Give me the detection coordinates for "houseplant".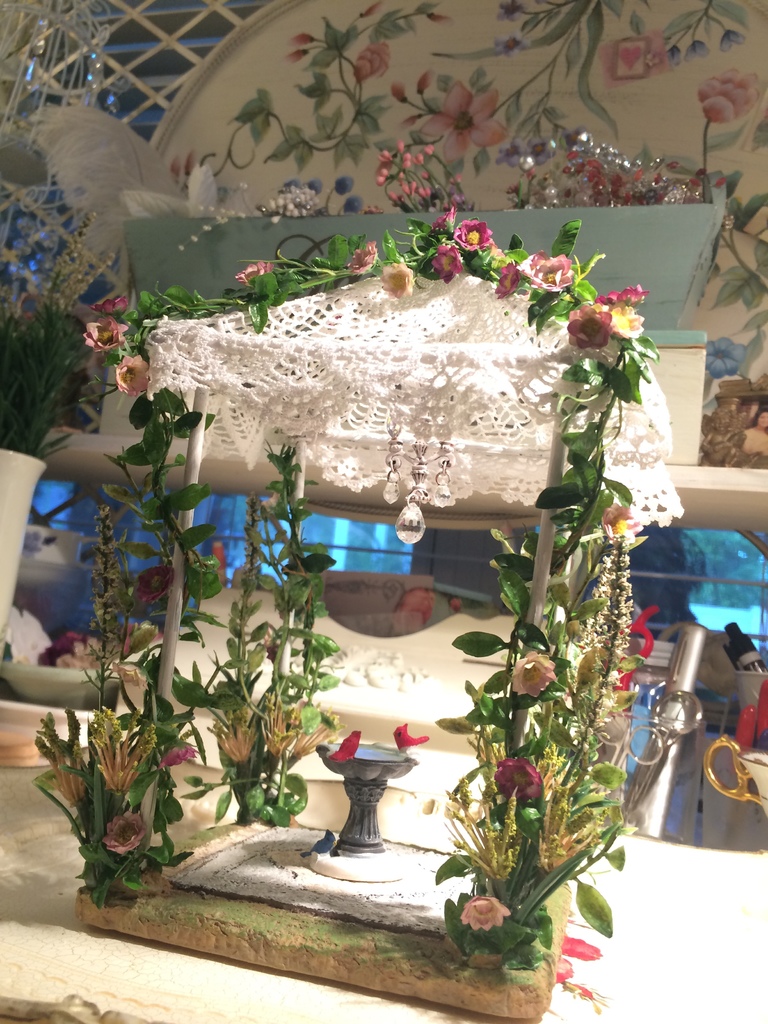
115 111 737 340.
